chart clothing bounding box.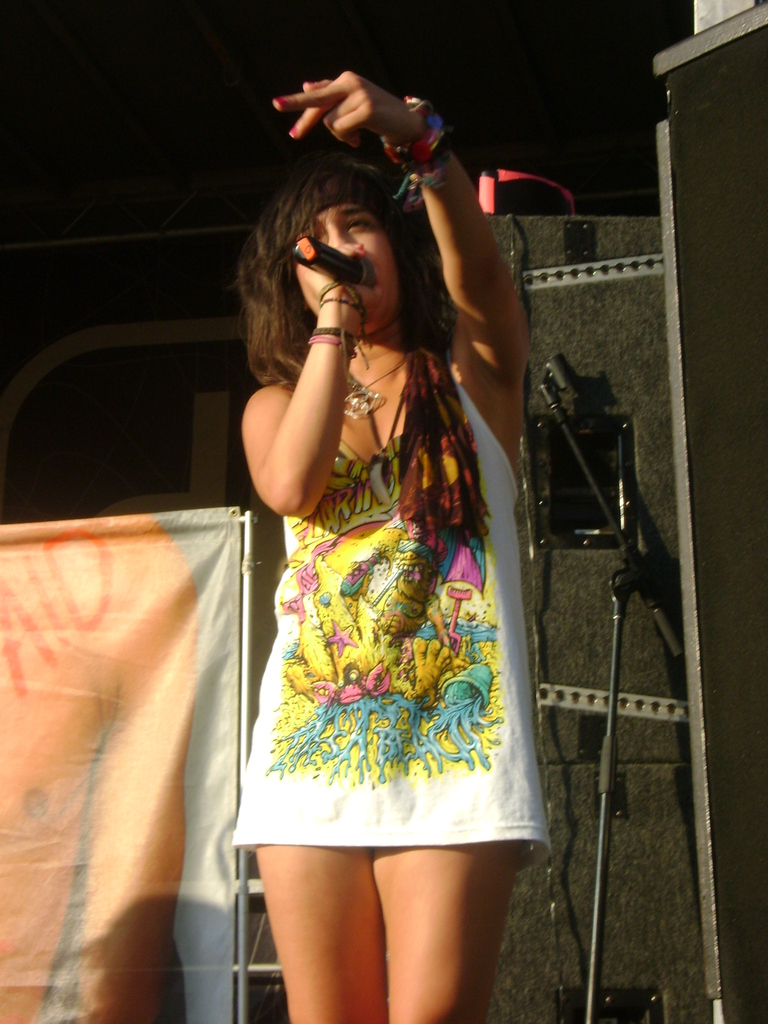
Charted: (230,335,552,874).
